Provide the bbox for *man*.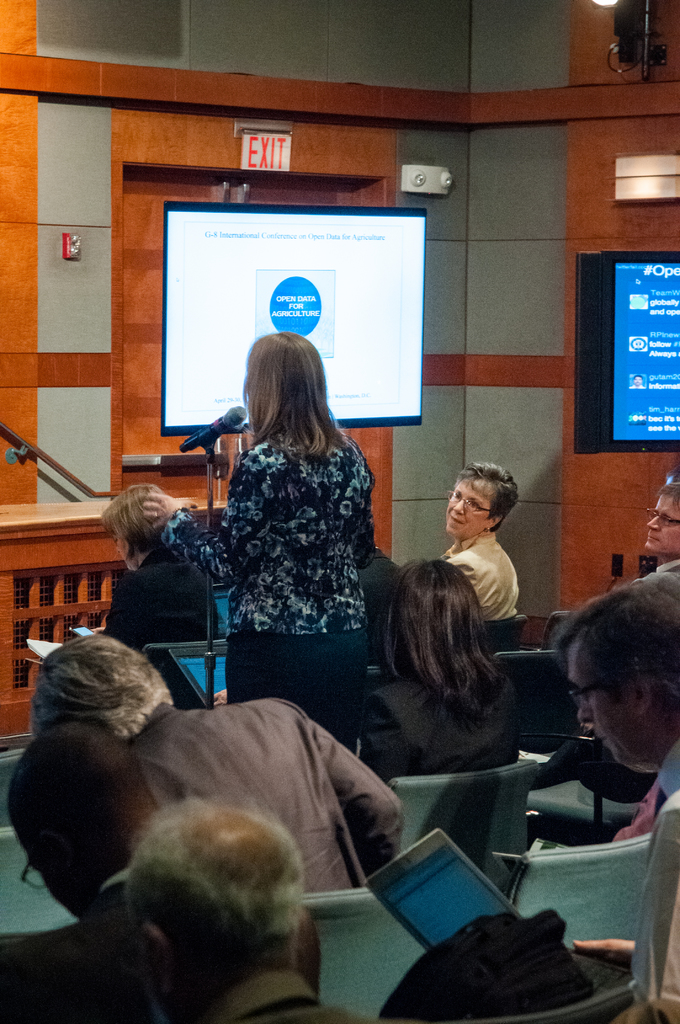
left=633, top=481, right=679, bottom=575.
